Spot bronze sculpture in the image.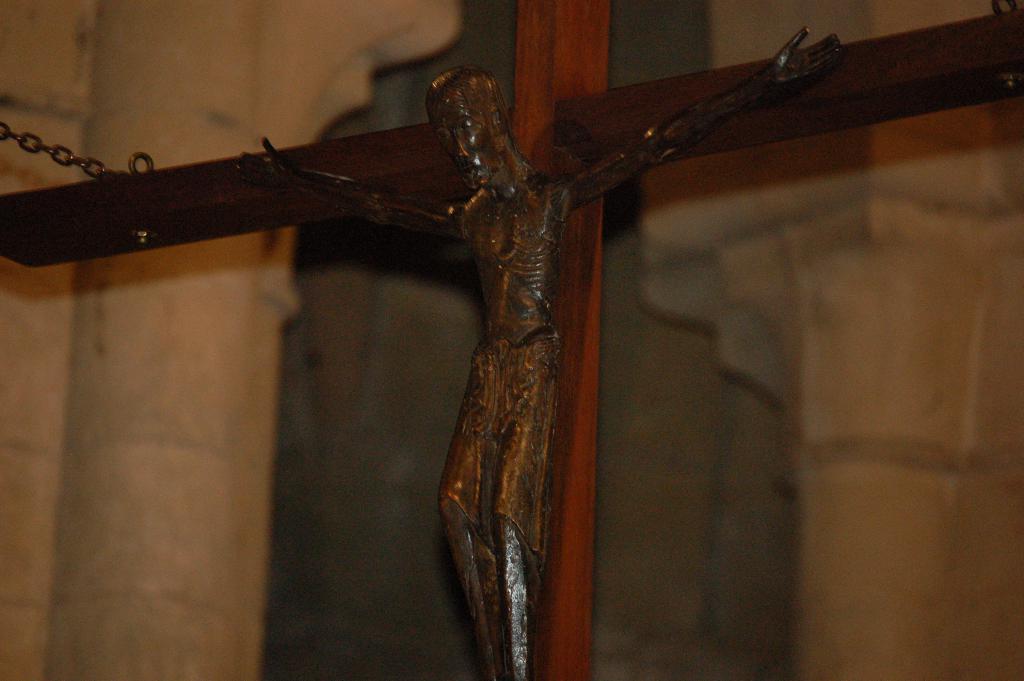
bronze sculpture found at bbox=[223, 45, 845, 680].
